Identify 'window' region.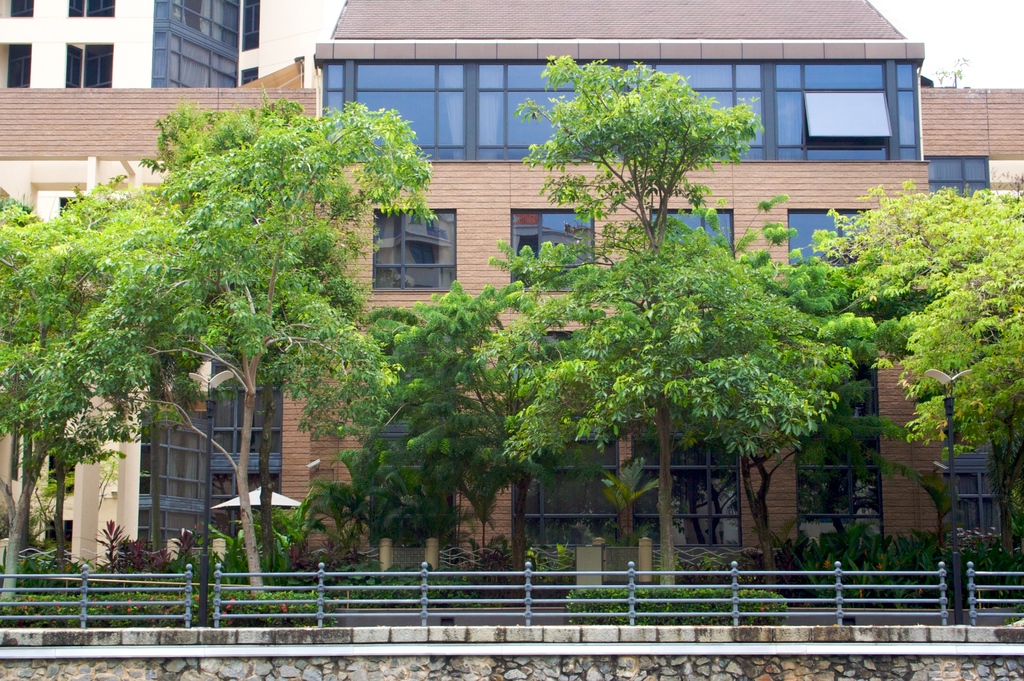
Region: select_region(650, 208, 733, 252).
